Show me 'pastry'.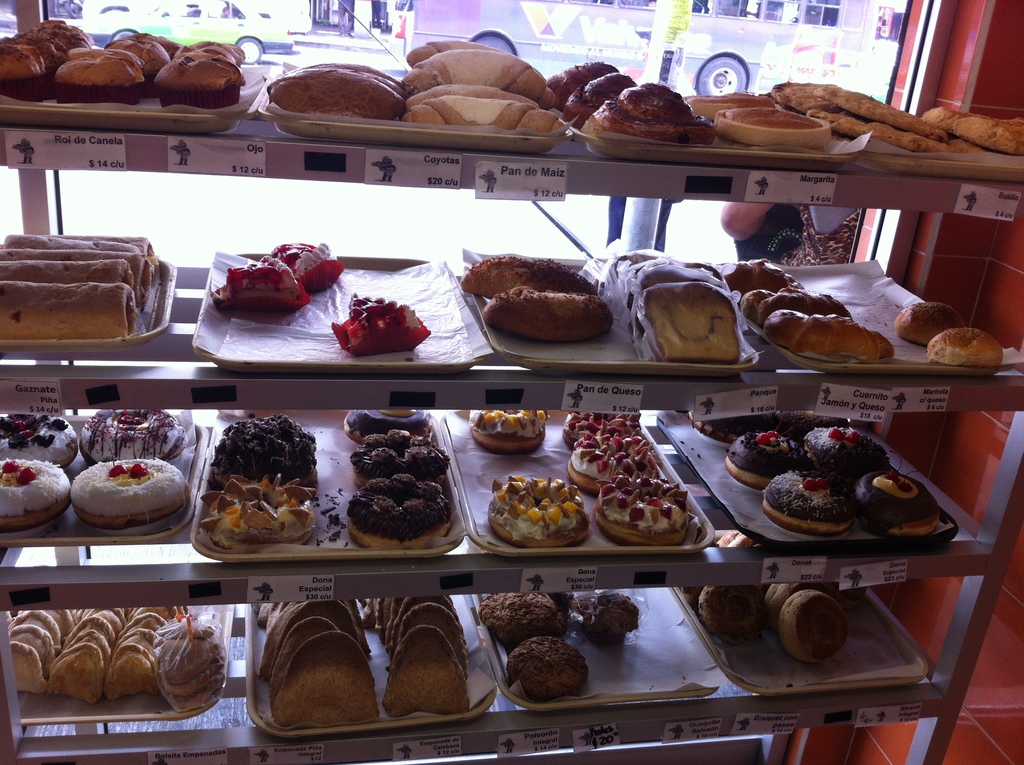
'pastry' is here: [x1=357, y1=428, x2=445, y2=481].
